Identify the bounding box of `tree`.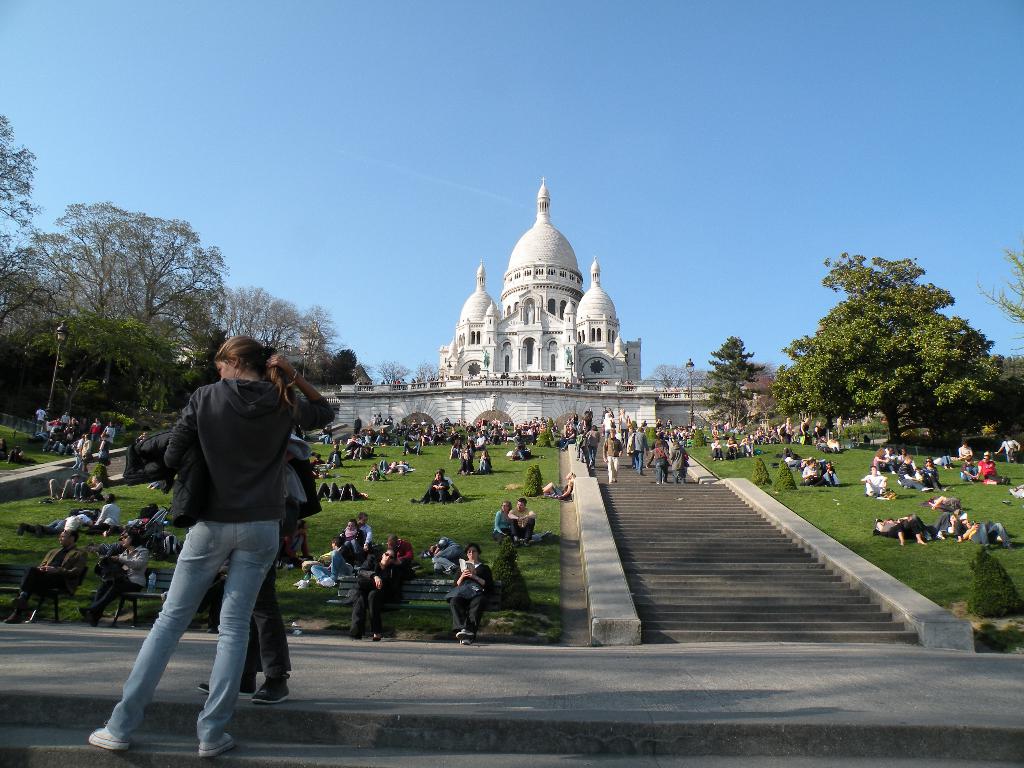
select_region(194, 278, 345, 364).
